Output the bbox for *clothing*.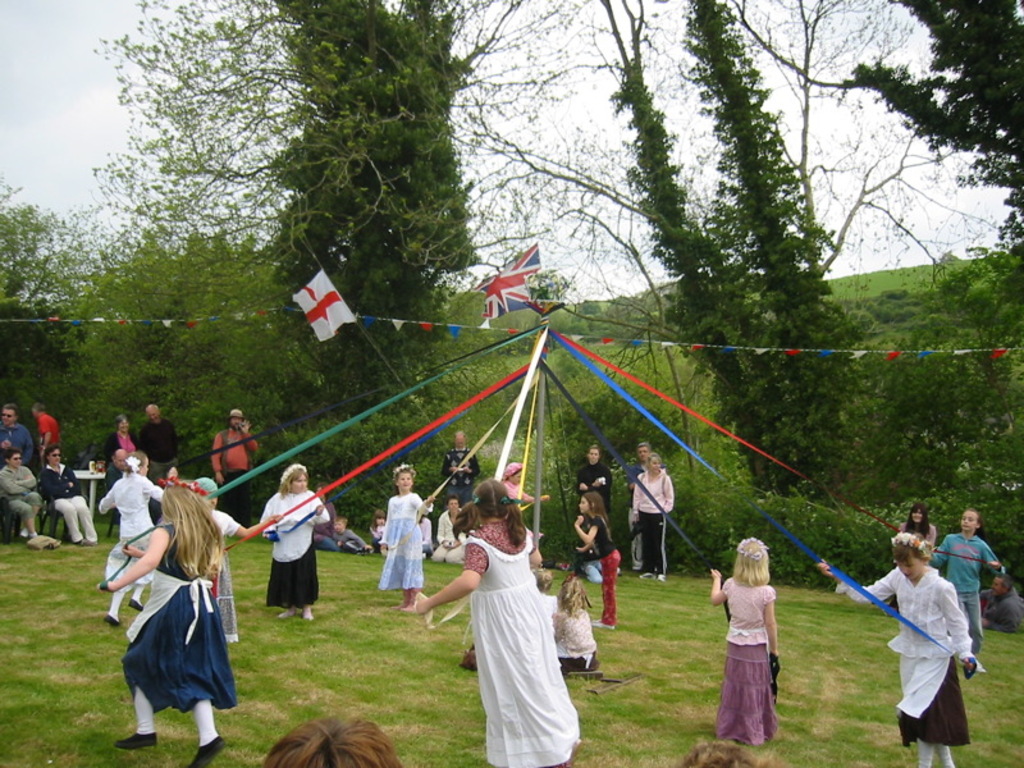
x1=625 y1=460 x2=650 y2=562.
